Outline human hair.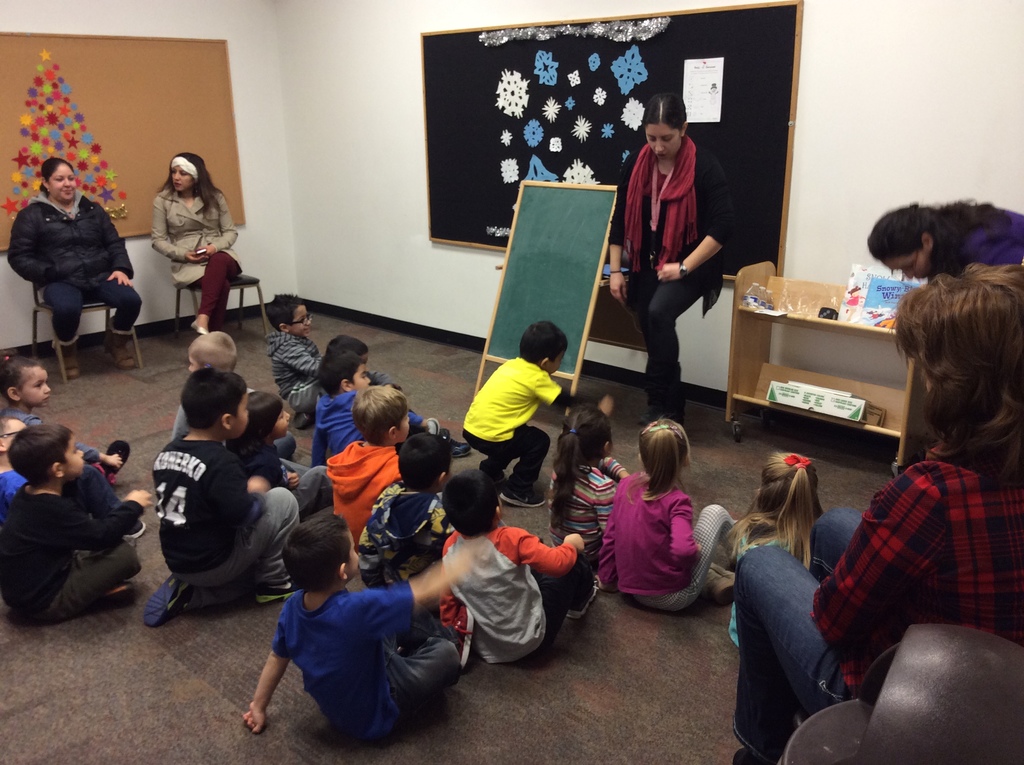
Outline: [352, 384, 410, 443].
